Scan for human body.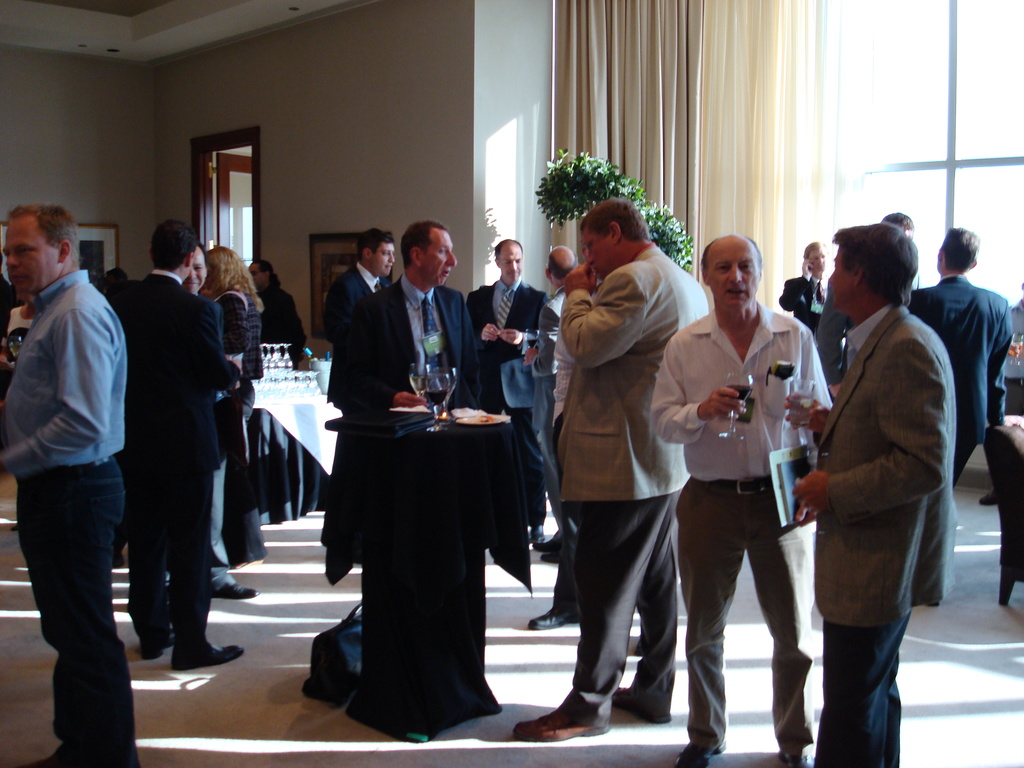
Scan result: l=1001, t=295, r=1023, b=414.
